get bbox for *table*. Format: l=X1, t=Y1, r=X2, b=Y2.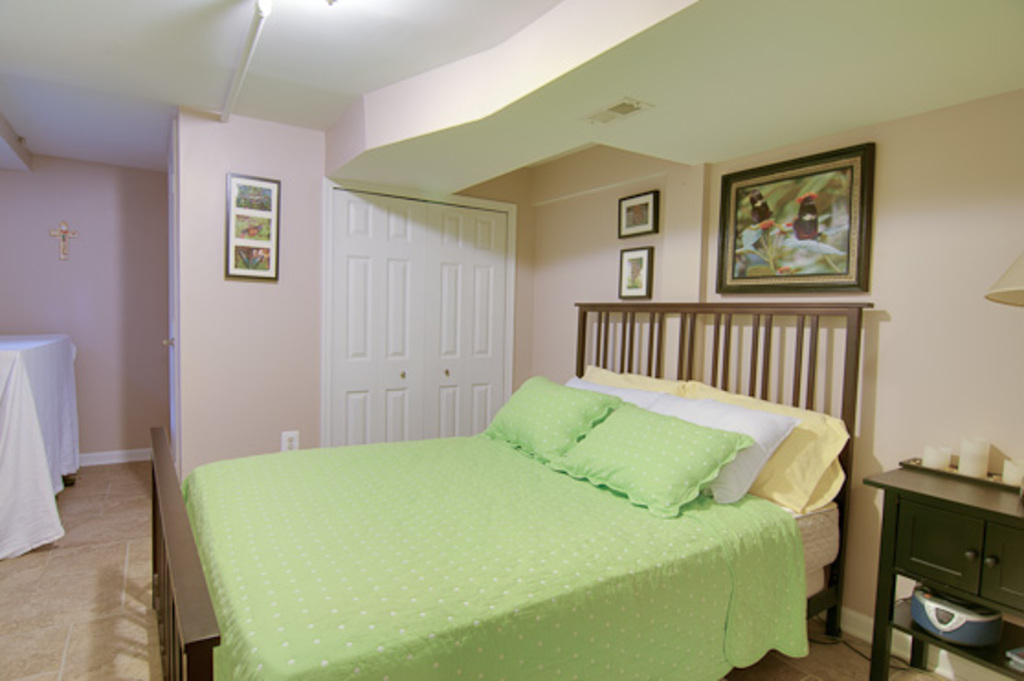
l=853, t=452, r=1023, b=659.
